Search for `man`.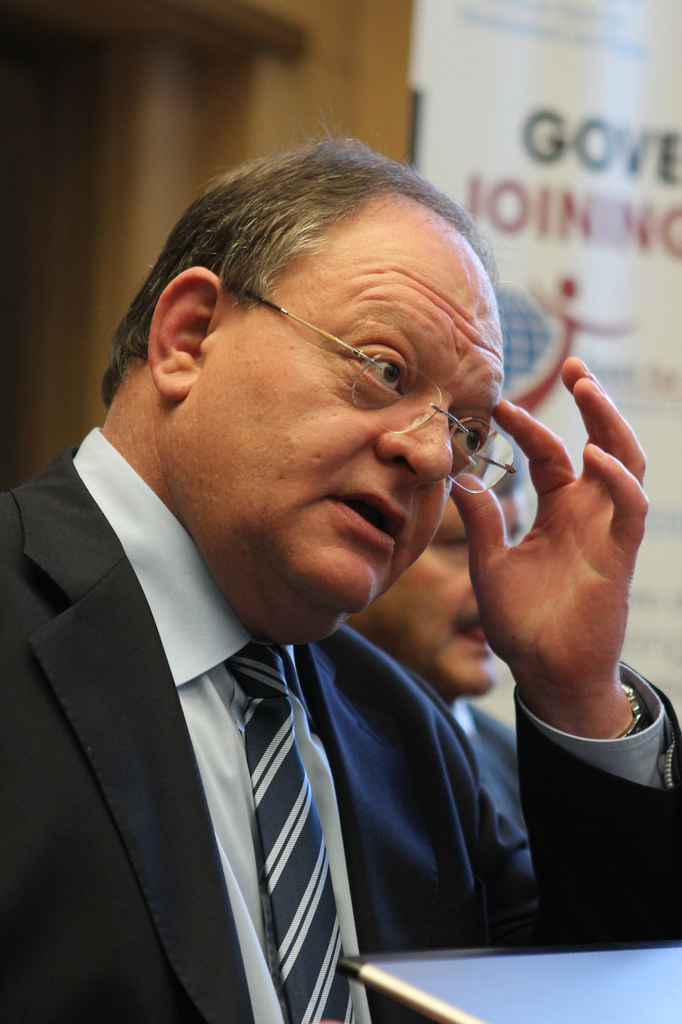
Found at (left=327, top=432, right=531, bottom=859).
